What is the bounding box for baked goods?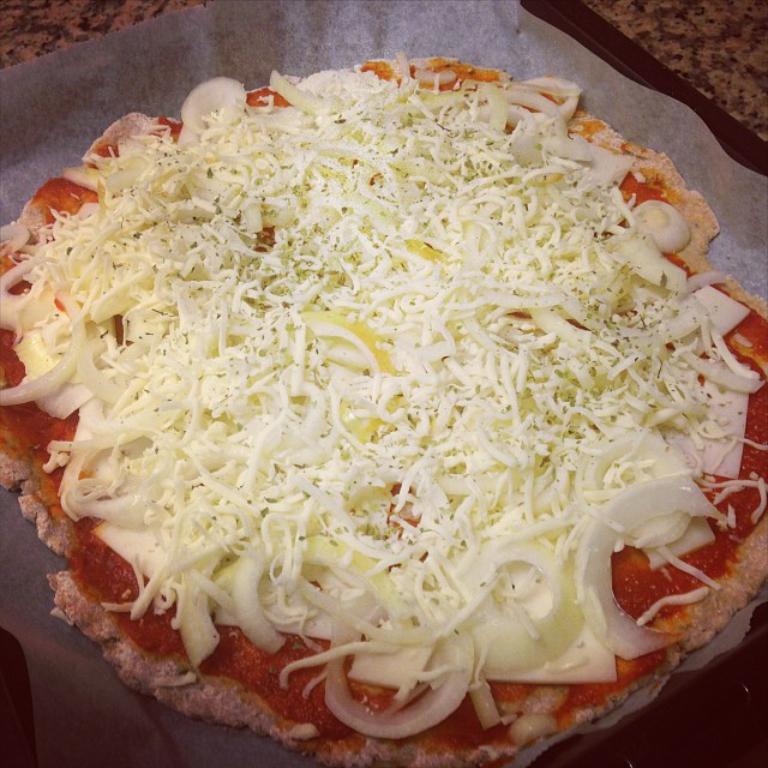
bbox=[0, 49, 767, 767].
